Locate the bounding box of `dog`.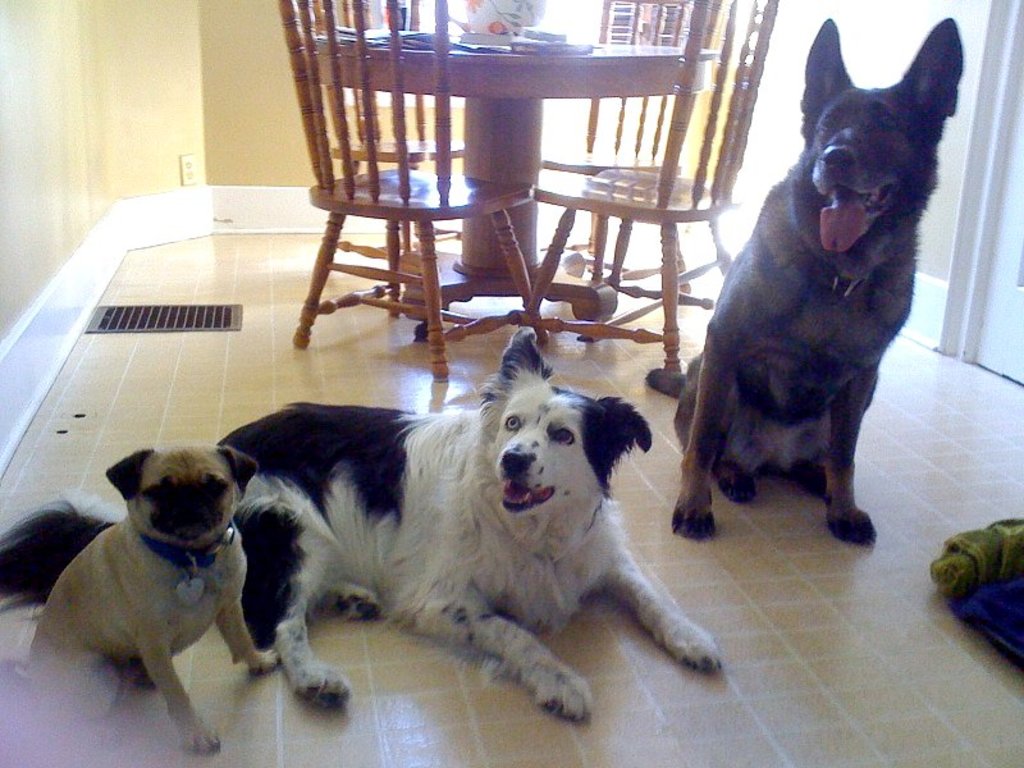
Bounding box: 27:438:283:759.
